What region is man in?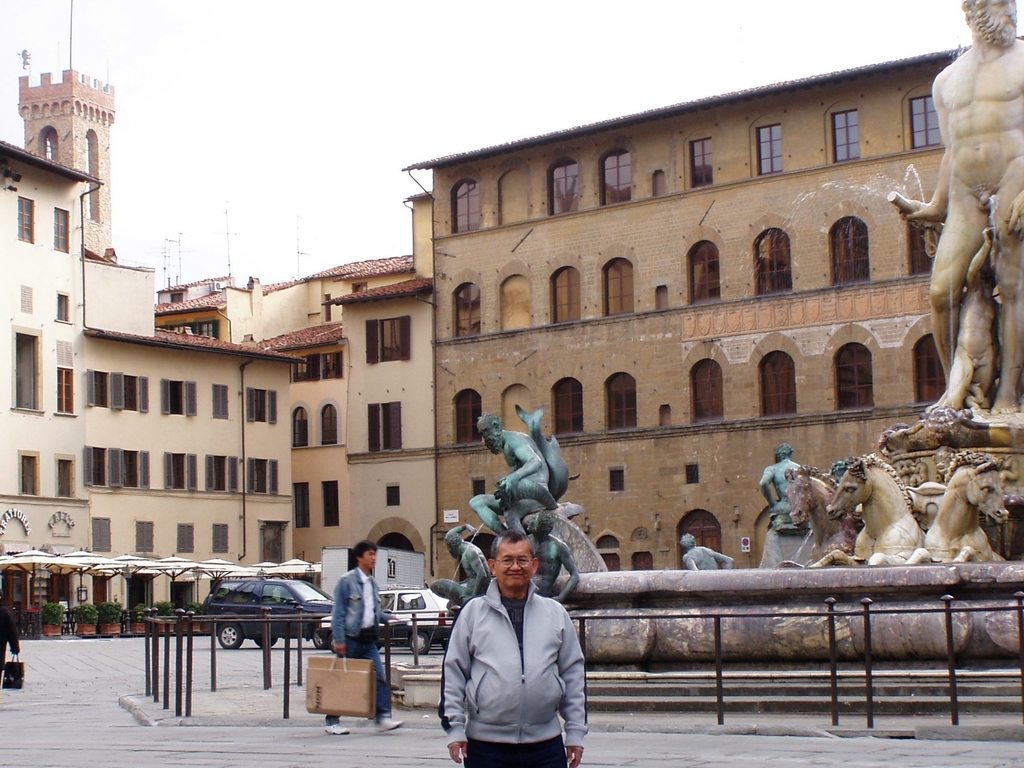
(469,415,547,536).
